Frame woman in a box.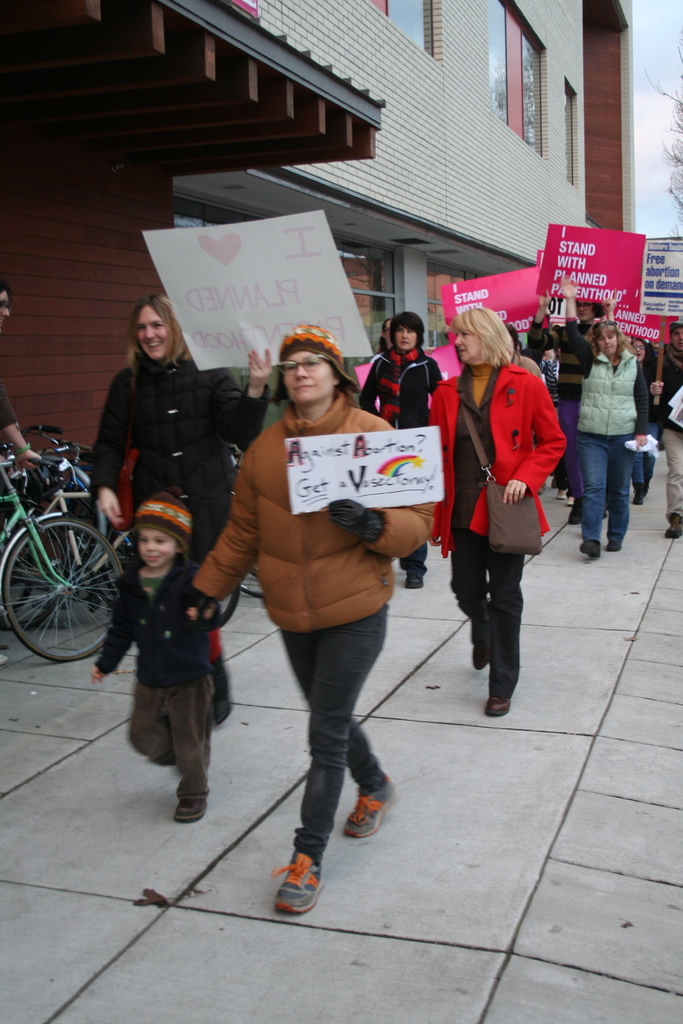
left=554, top=275, right=652, bottom=561.
